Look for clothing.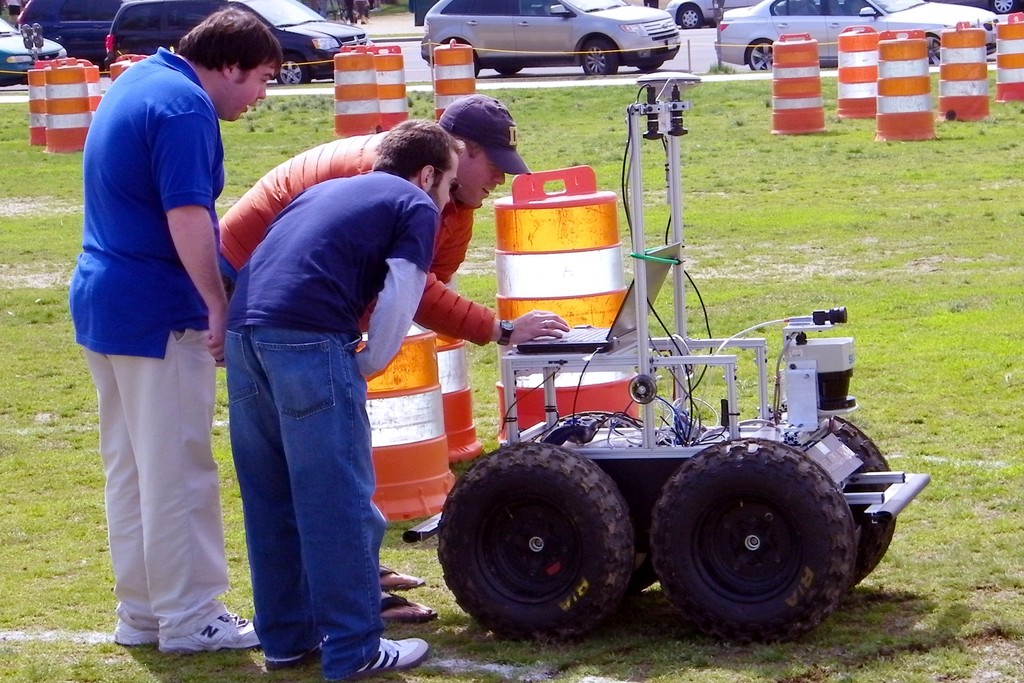
Found: pyautogui.locateOnScreen(209, 126, 499, 495).
